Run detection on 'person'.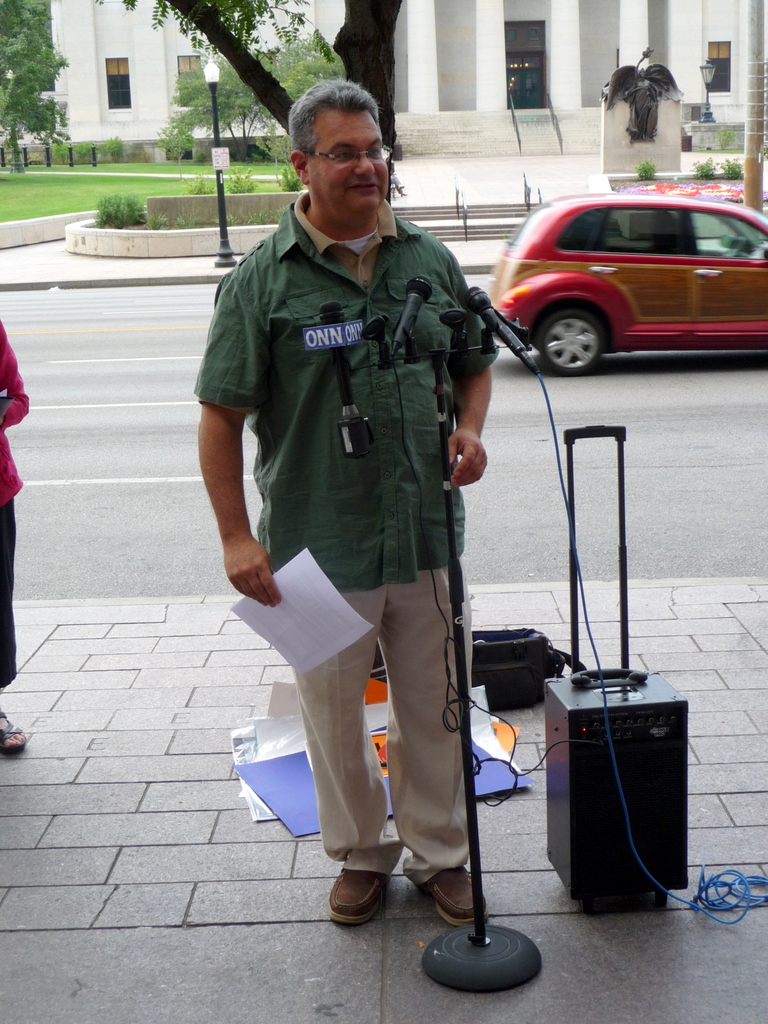
Result: l=201, t=105, r=516, b=958.
